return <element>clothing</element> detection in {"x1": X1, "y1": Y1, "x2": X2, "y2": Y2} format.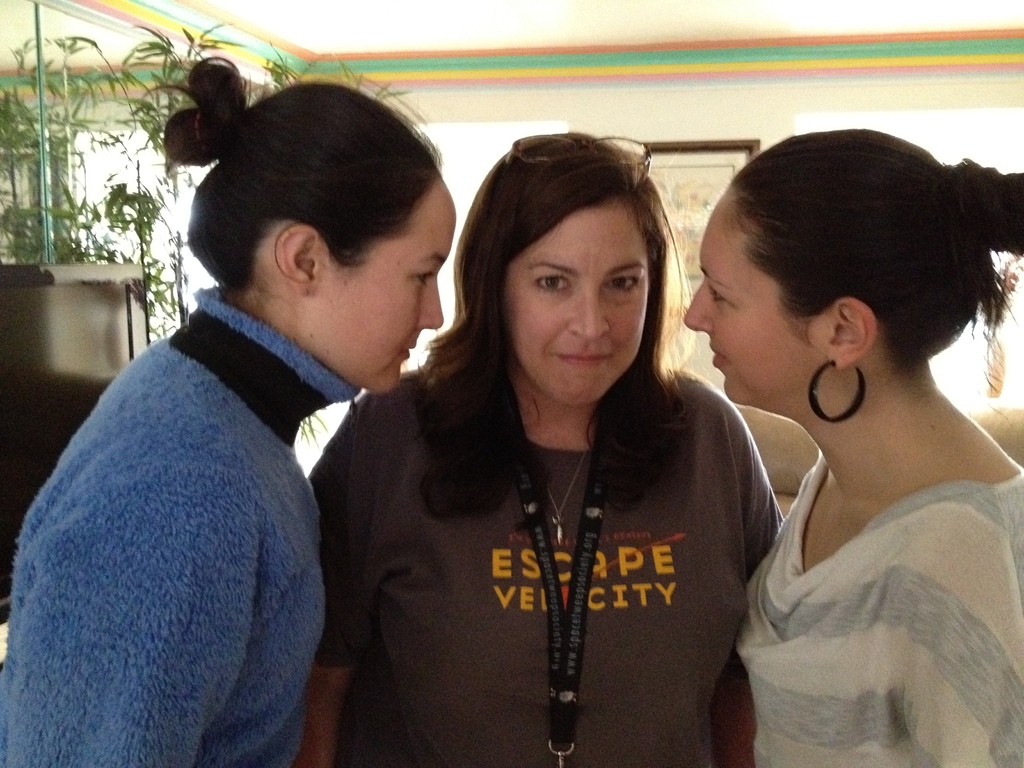
{"x1": 342, "y1": 363, "x2": 788, "y2": 732}.
